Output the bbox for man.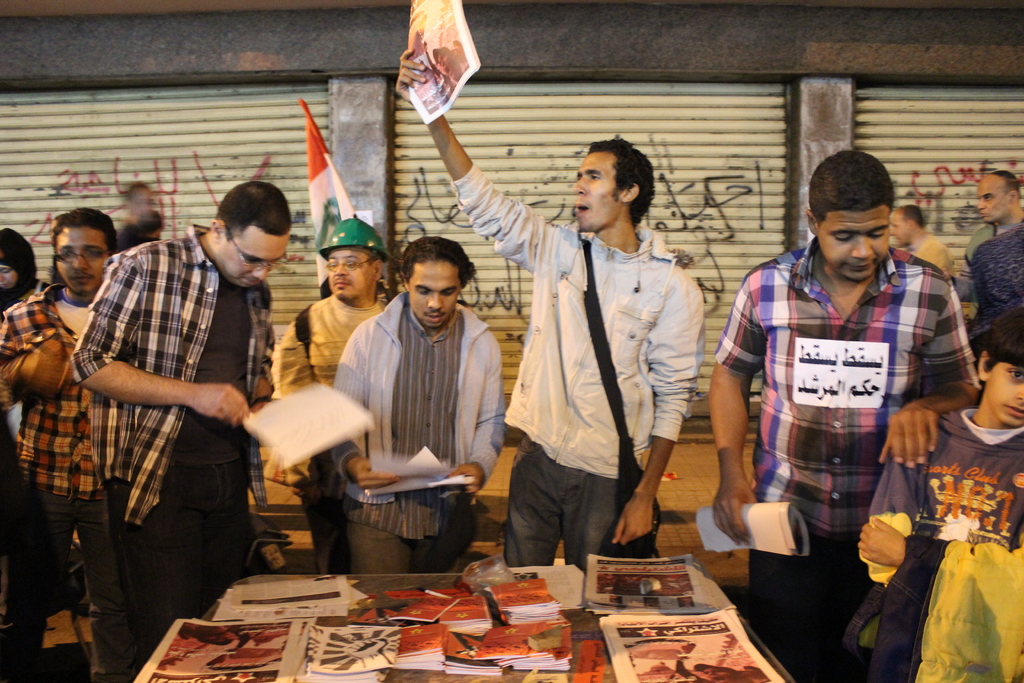
x1=951, y1=168, x2=1023, y2=302.
